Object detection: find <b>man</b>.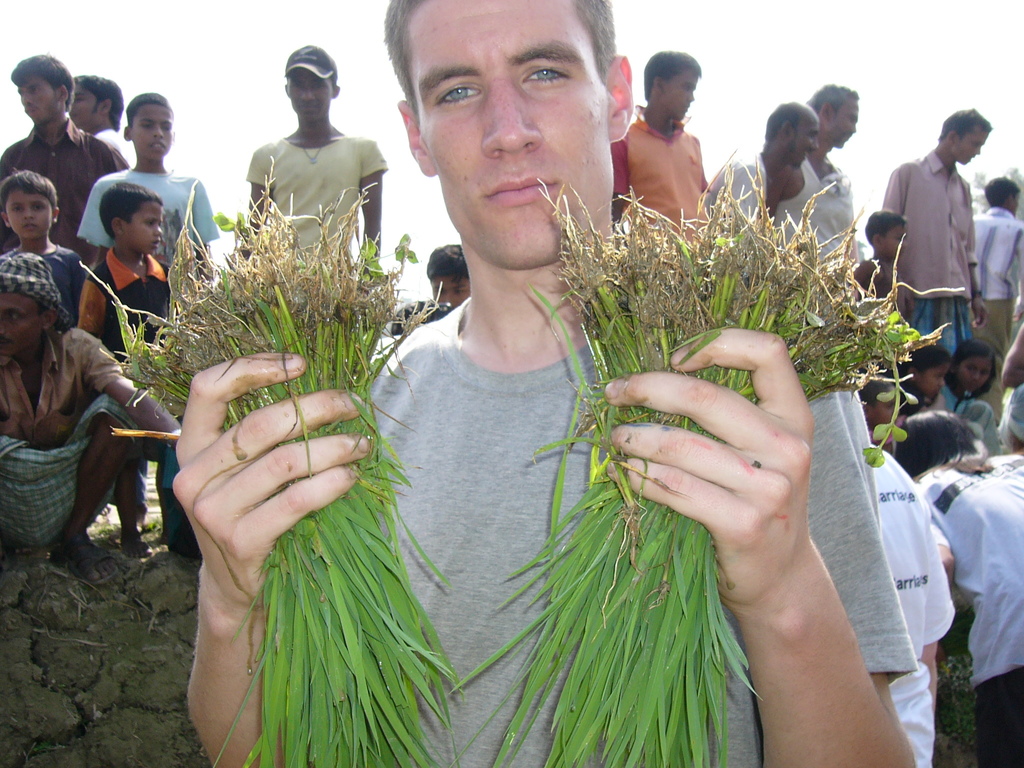
BBox(868, 105, 986, 410).
